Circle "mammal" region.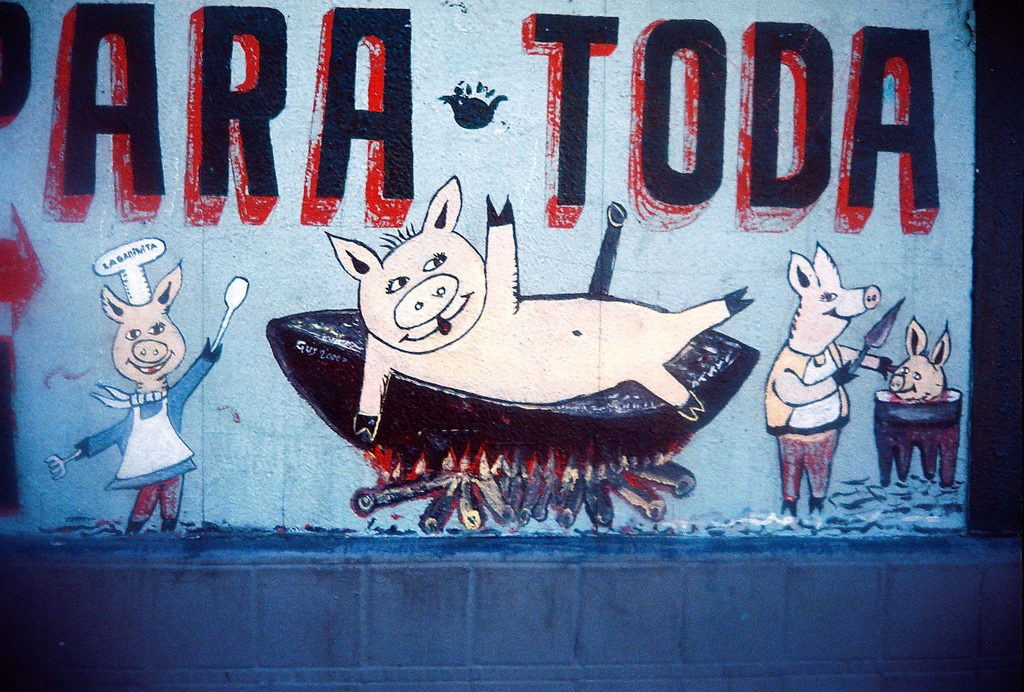
Region: [320, 169, 750, 445].
